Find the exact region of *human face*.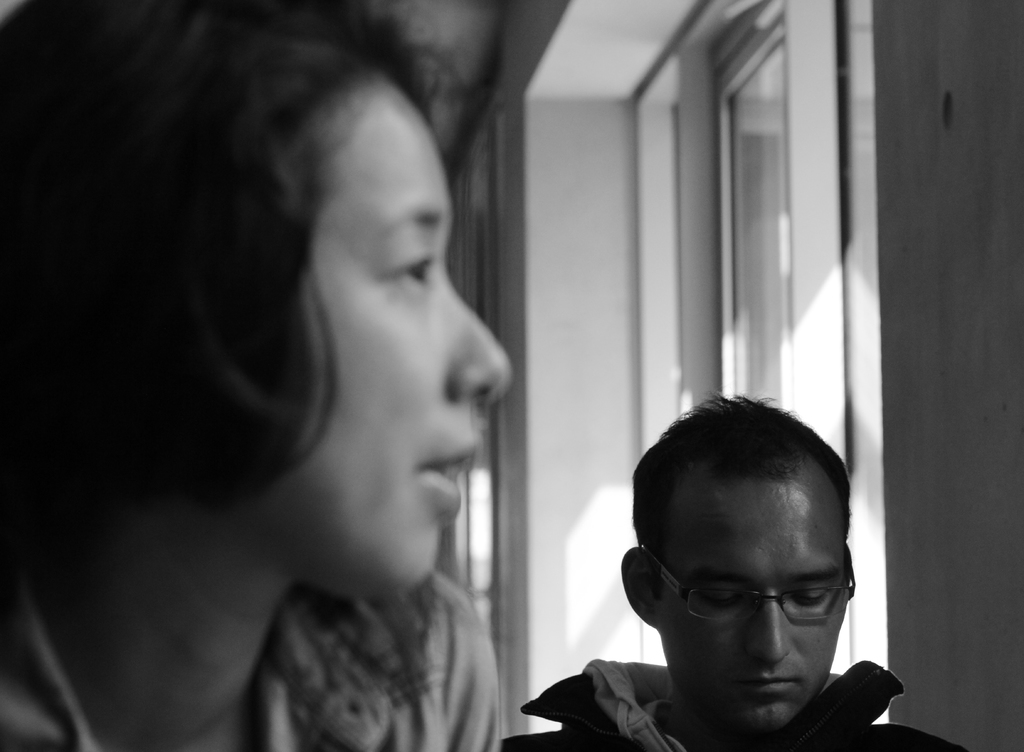
Exact region: [294, 79, 516, 589].
